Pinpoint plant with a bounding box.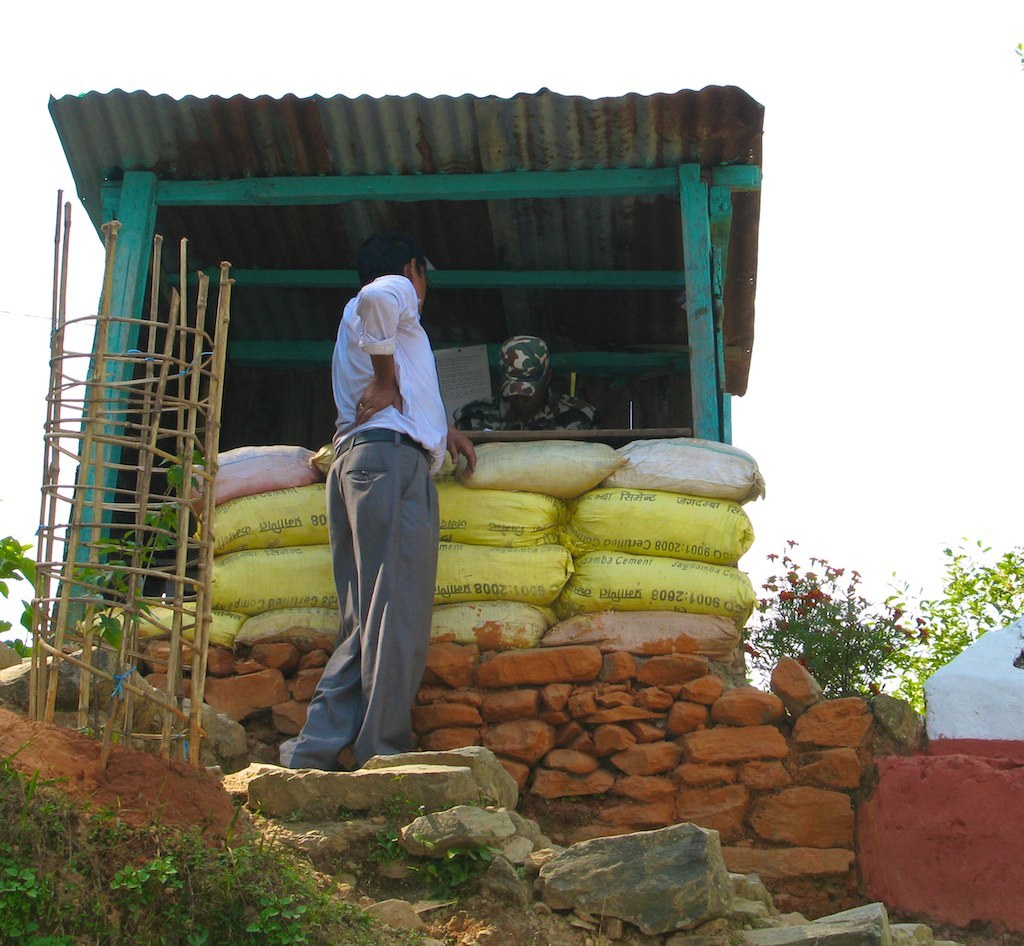
l=388, t=829, r=486, b=892.
